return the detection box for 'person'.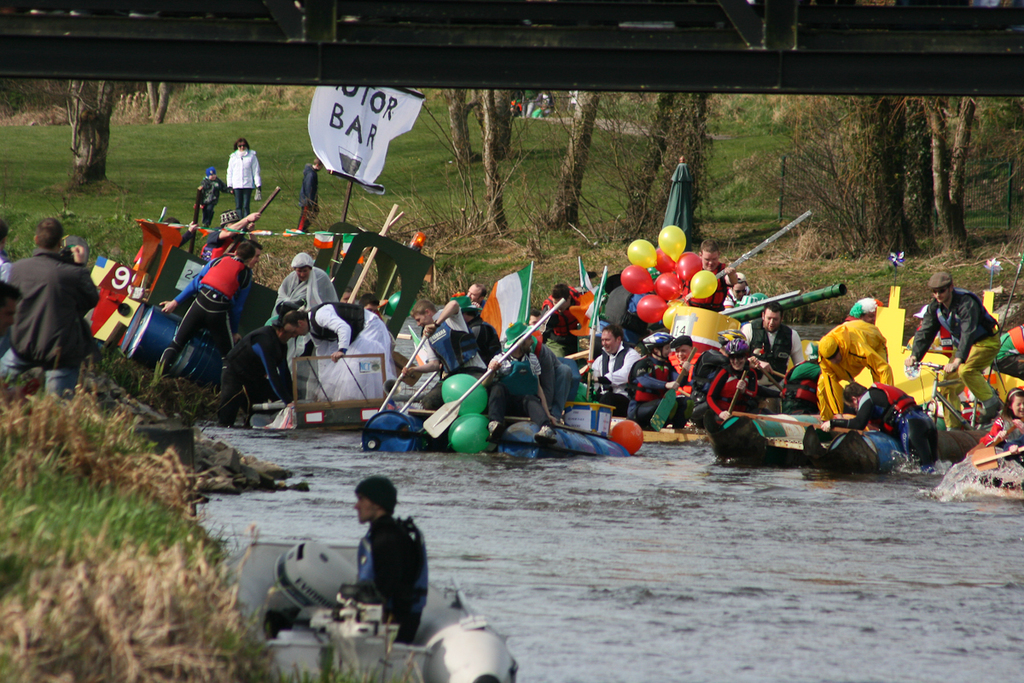
region(194, 166, 232, 225).
